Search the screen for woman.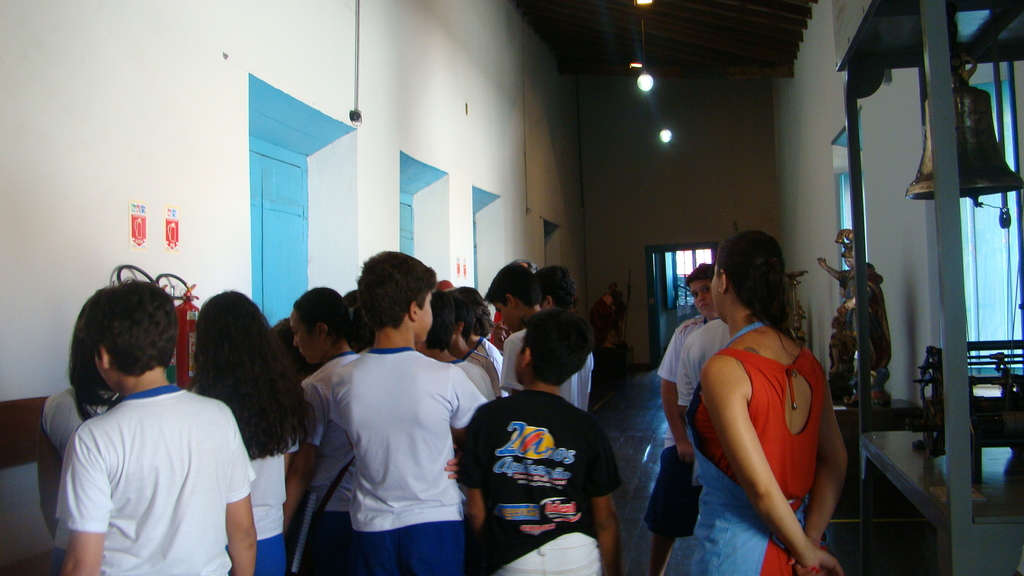
Found at (676,214,855,570).
